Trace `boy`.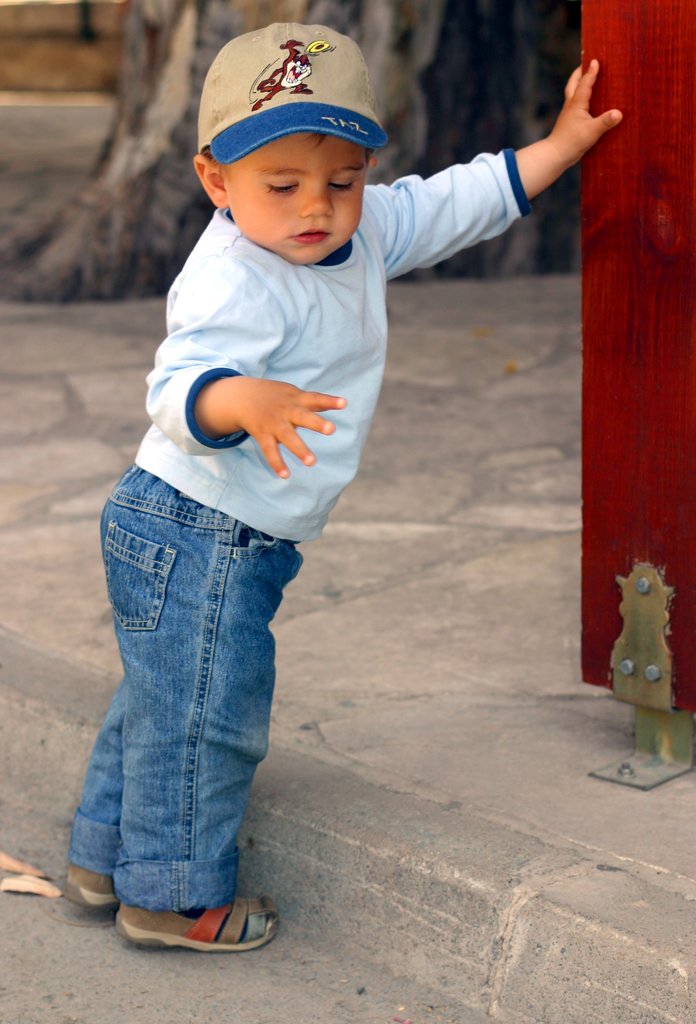
Traced to (60,20,622,950).
